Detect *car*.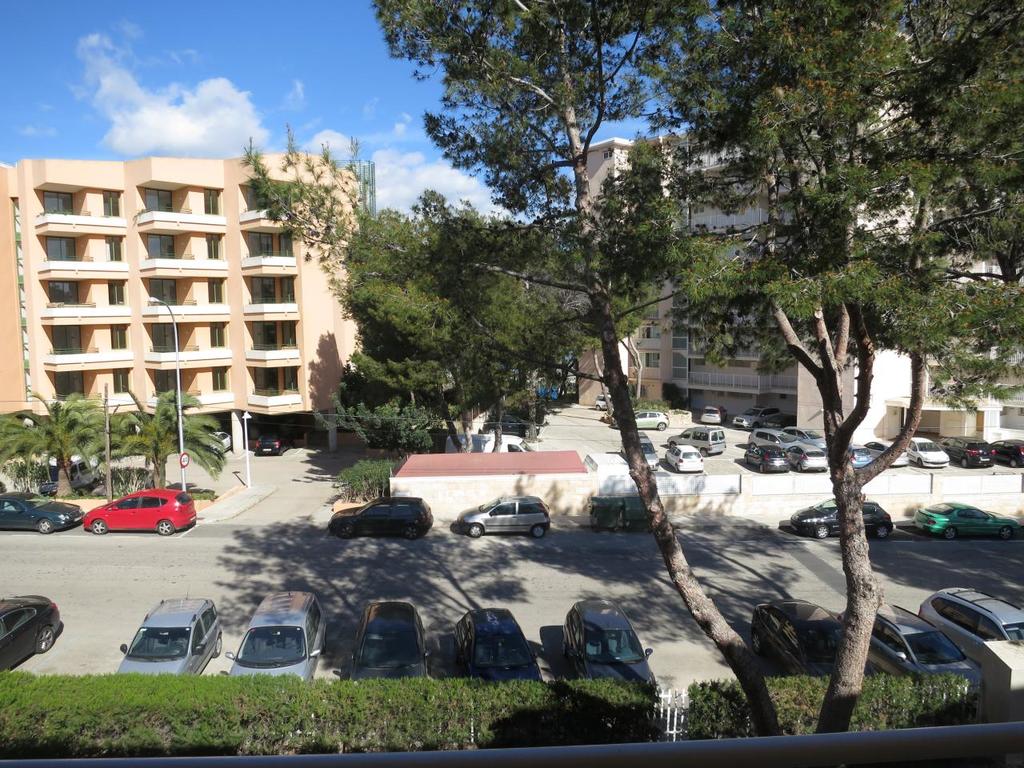
Detected at 666, 426, 726, 453.
